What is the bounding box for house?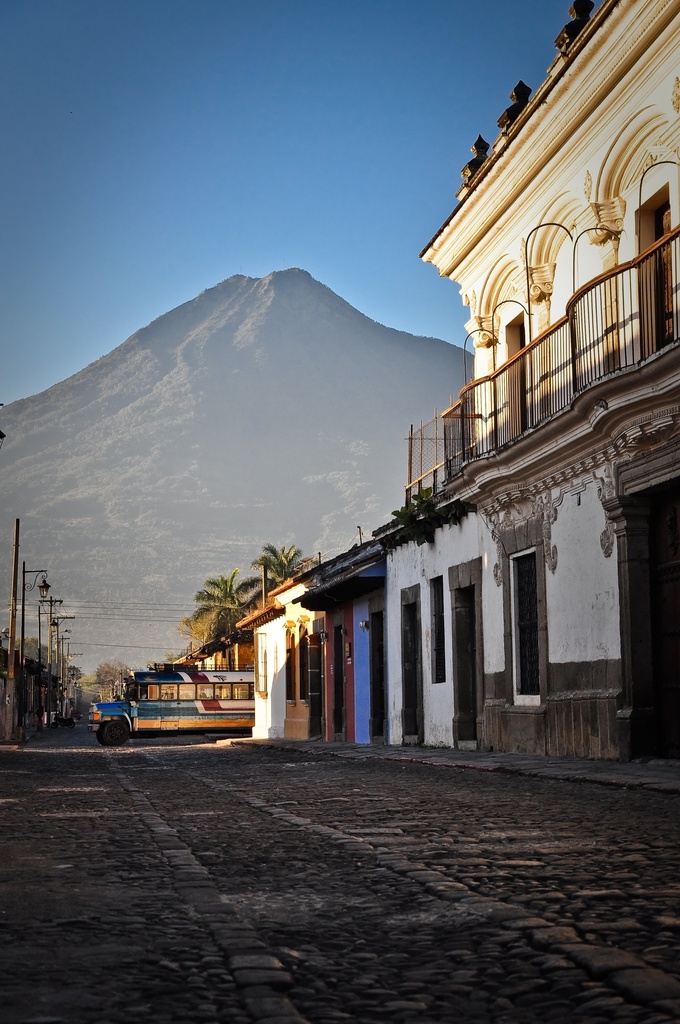
select_region(229, 0, 679, 773).
